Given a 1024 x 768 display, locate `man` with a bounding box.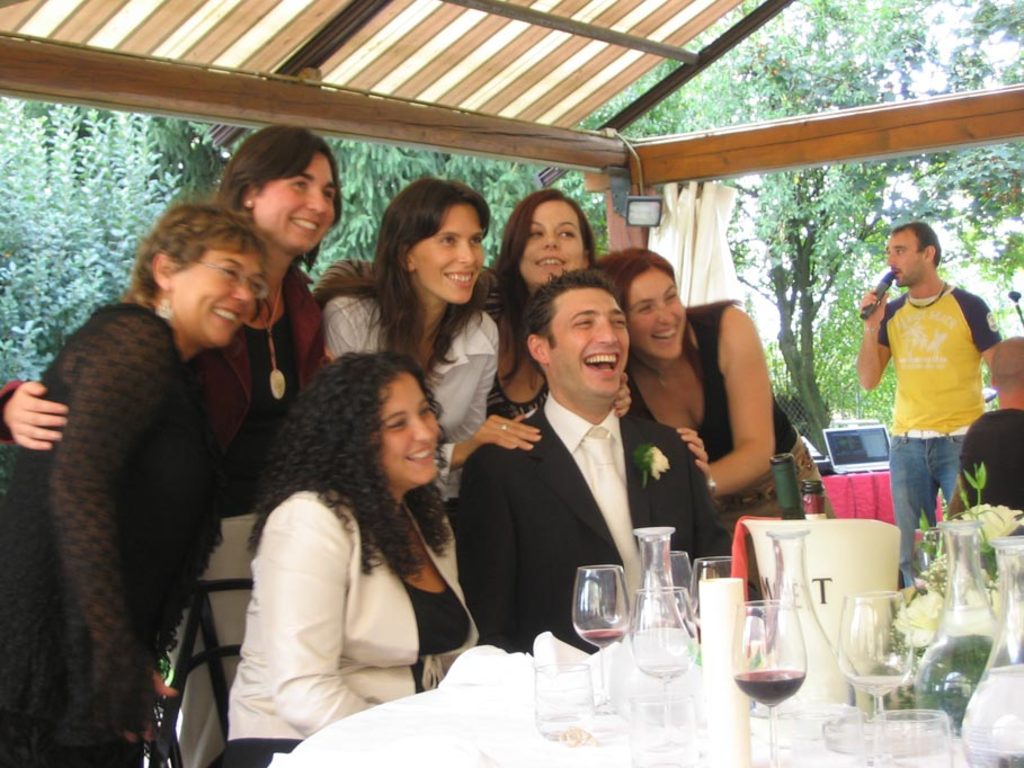
Located: (left=942, top=332, right=1023, bottom=533).
